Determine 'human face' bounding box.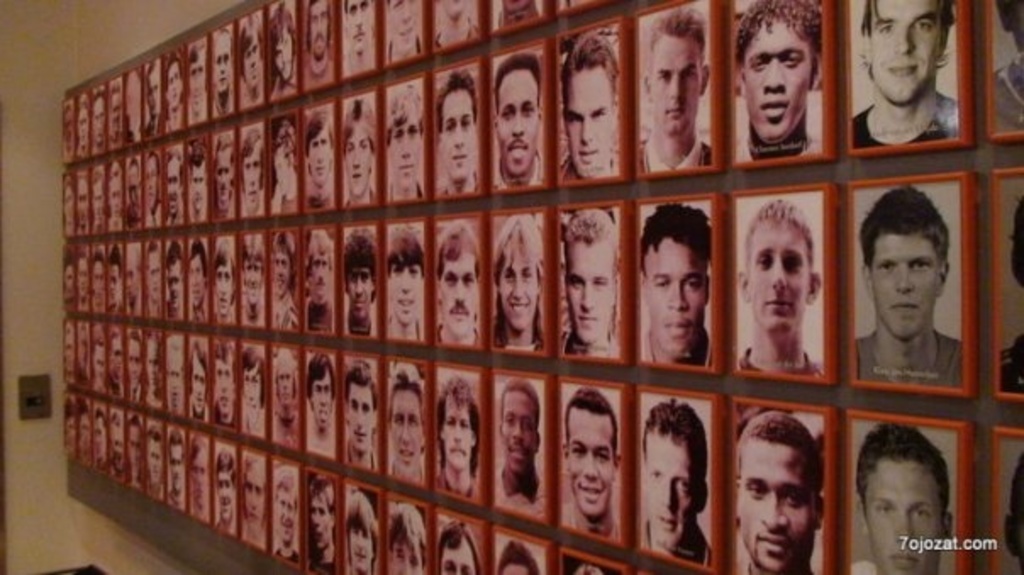
Determined: bbox(161, 336, 183, 380).
